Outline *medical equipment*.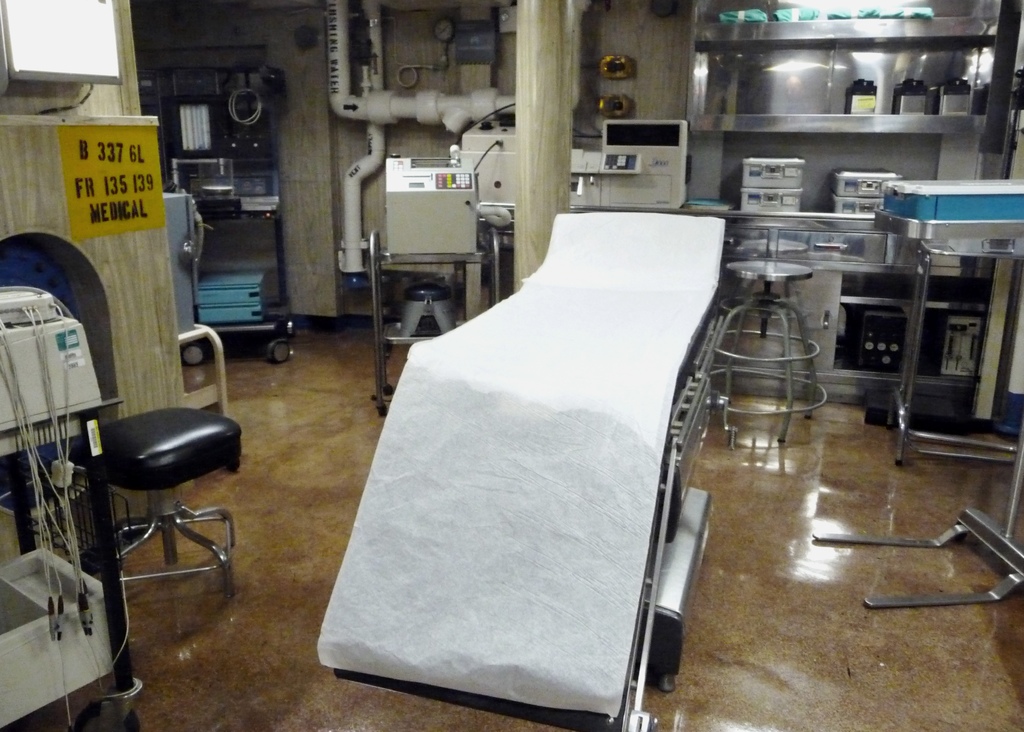
Outline: BBox(870, 176, 1023, 466).
